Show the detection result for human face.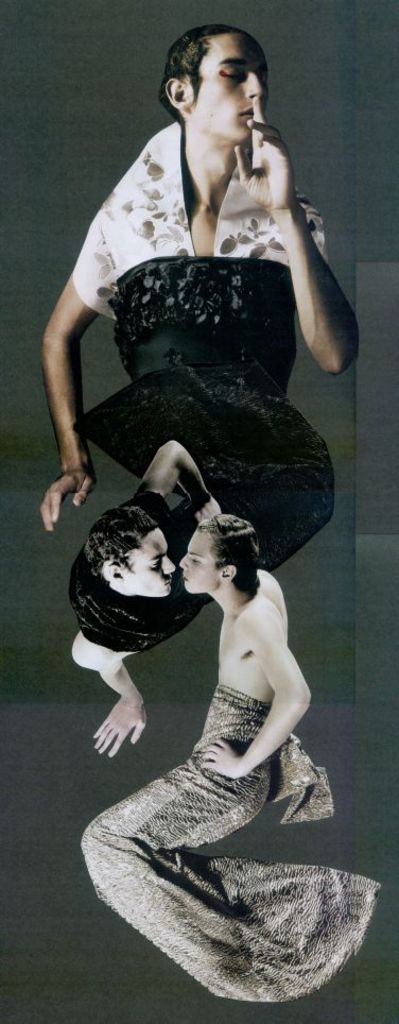
Rect(180, 530, 222, 586).
